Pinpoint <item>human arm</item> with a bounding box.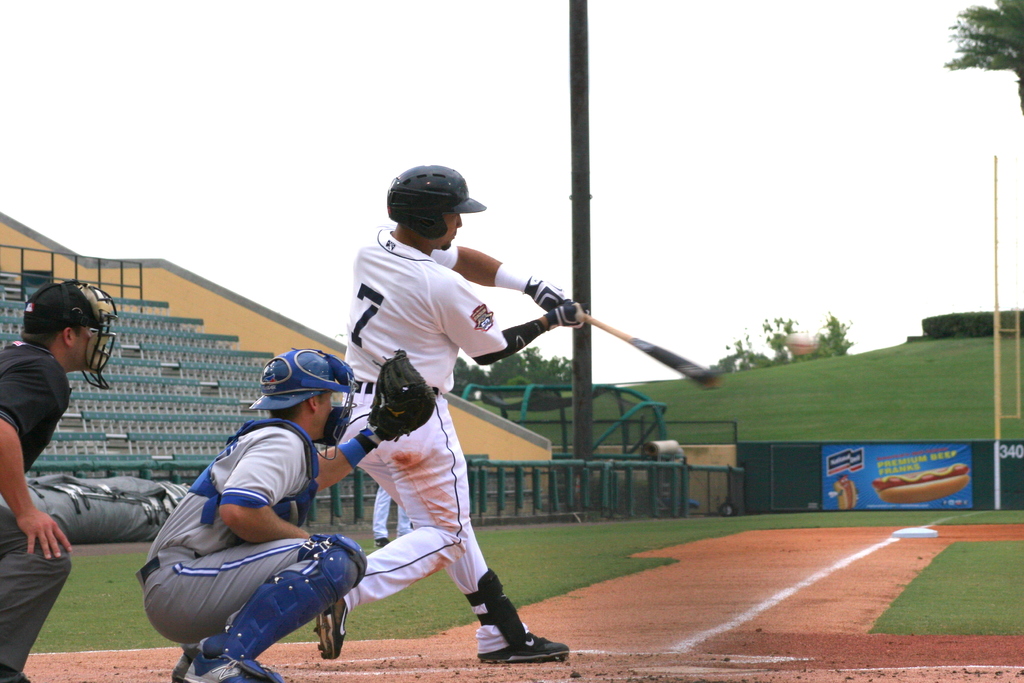
<box>314,417,385,488</box>.
